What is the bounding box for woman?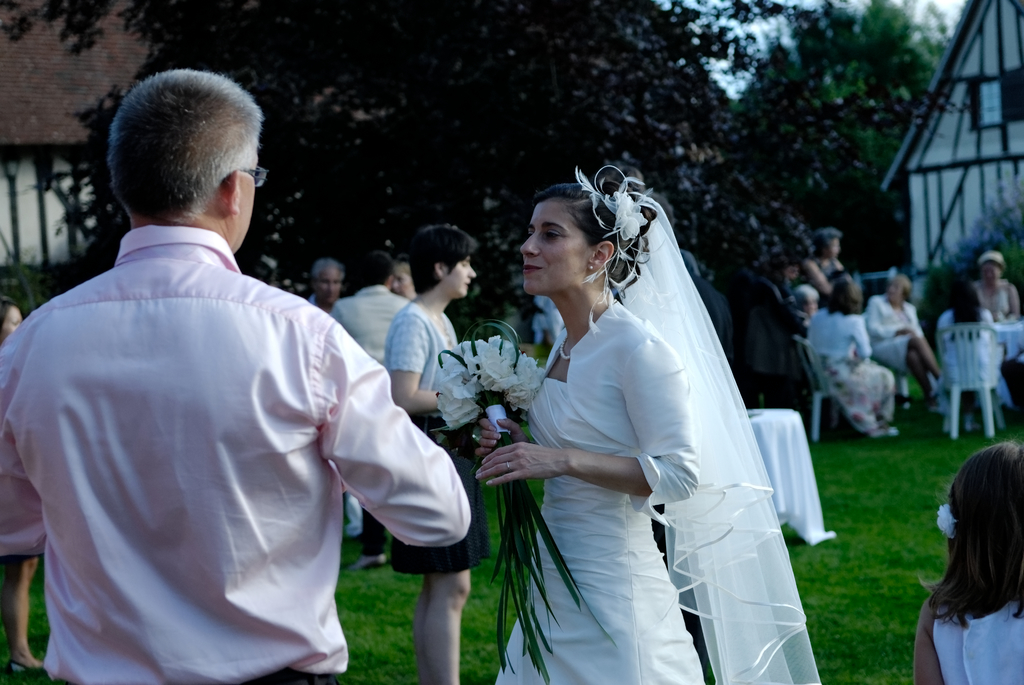
box(868, 276, 942, 405).
